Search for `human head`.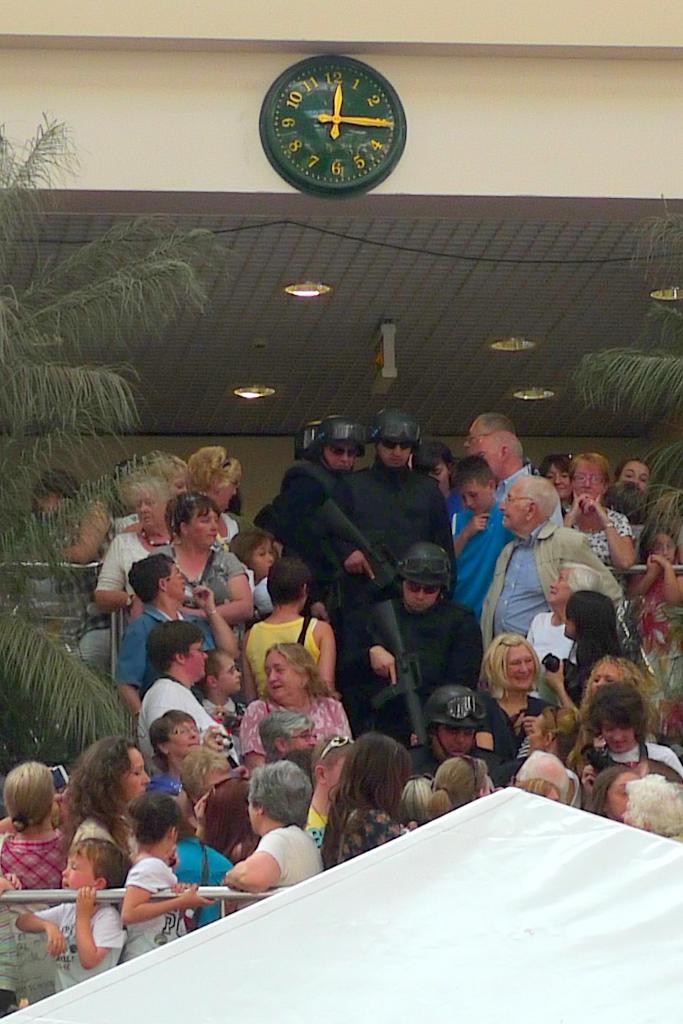
Found at region(497, 474, 558, 531).
